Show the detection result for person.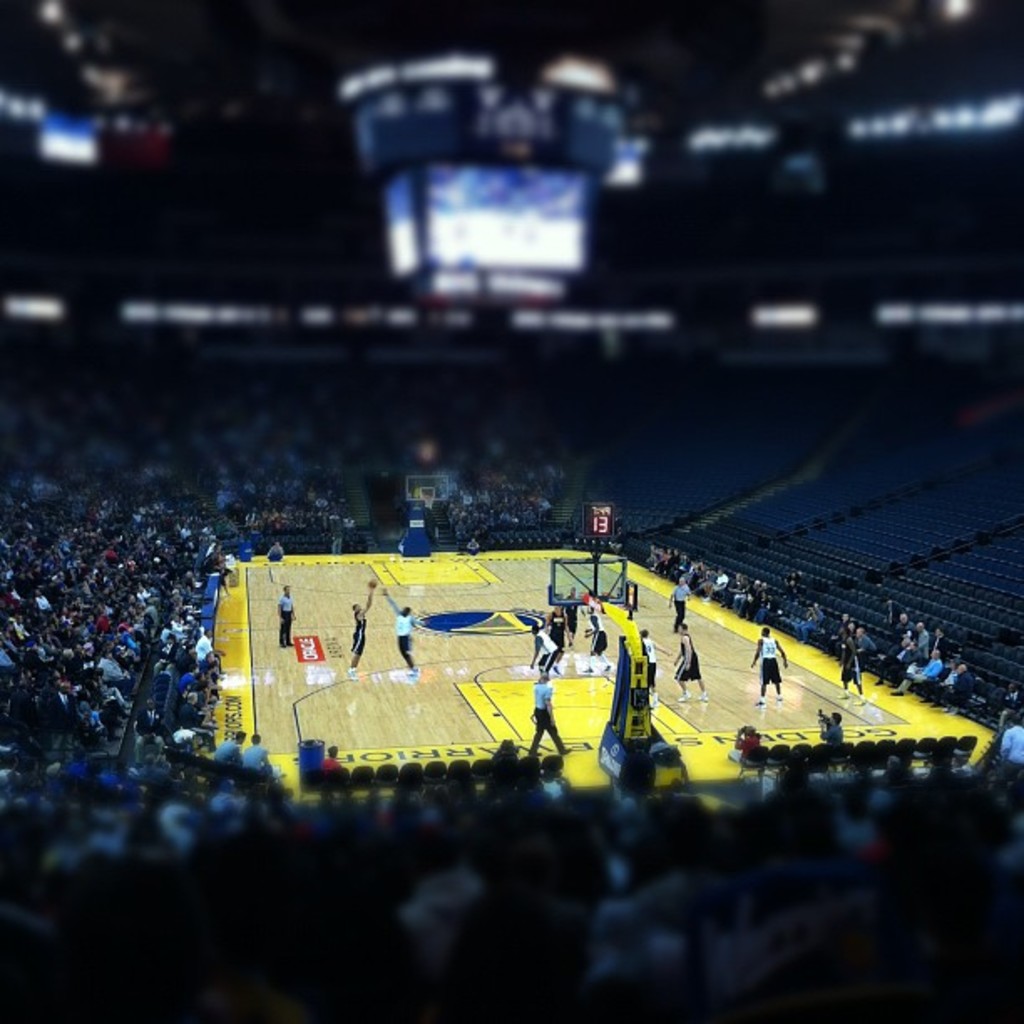
[left=589, top=619, right=606, bottom=656].
